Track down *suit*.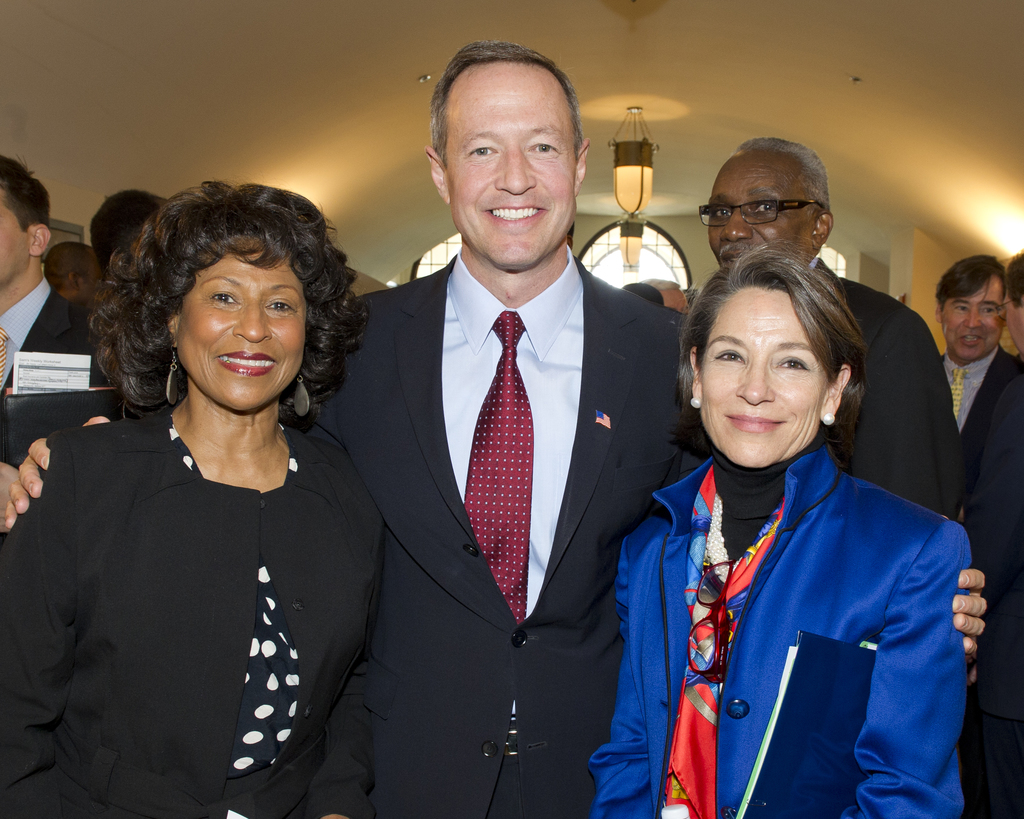
Tracked to <box>304,263,708,818</box>.
